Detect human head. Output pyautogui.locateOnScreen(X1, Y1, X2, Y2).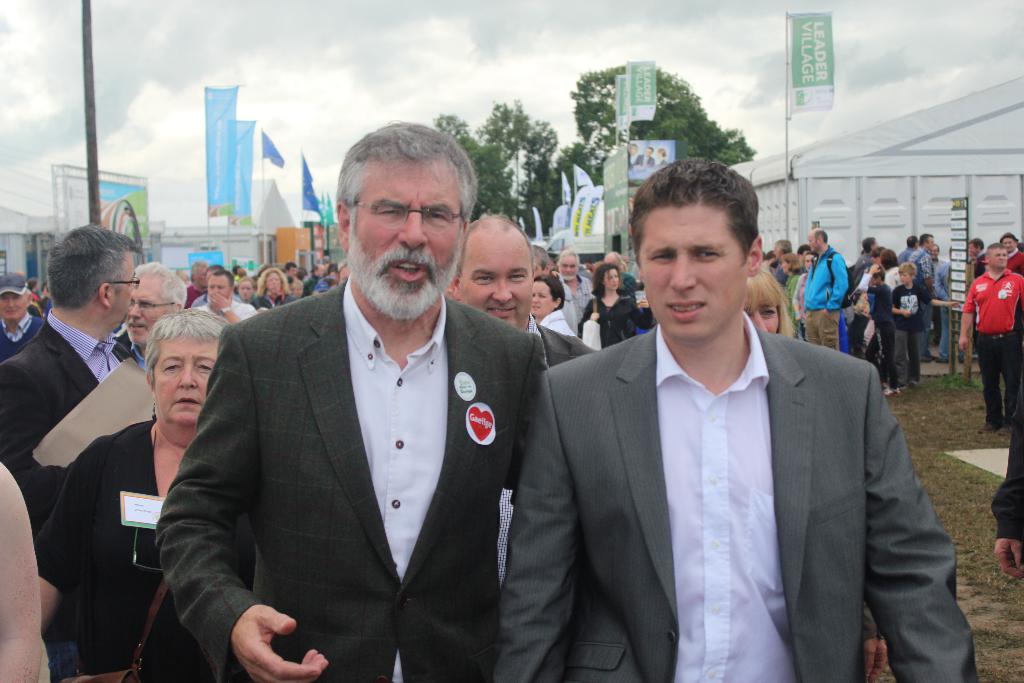
pyautogui.locateOnScreen(552, 251, 581, 281).
